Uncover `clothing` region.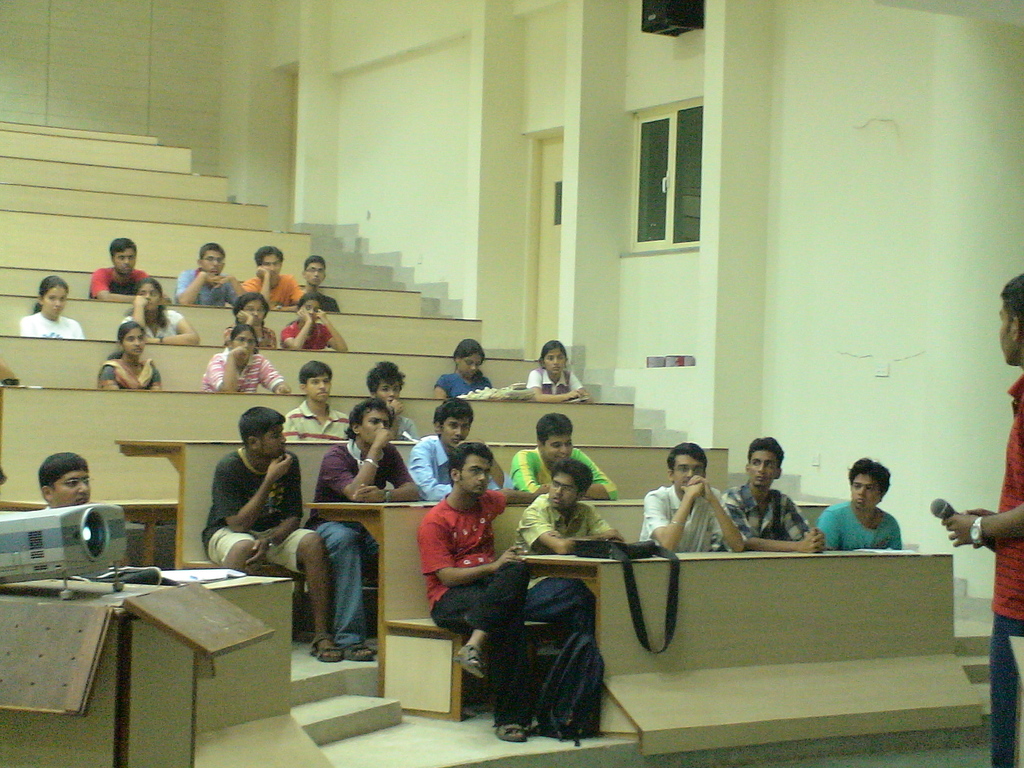
Uncovered: select_region(526, 365, 580, 396).
